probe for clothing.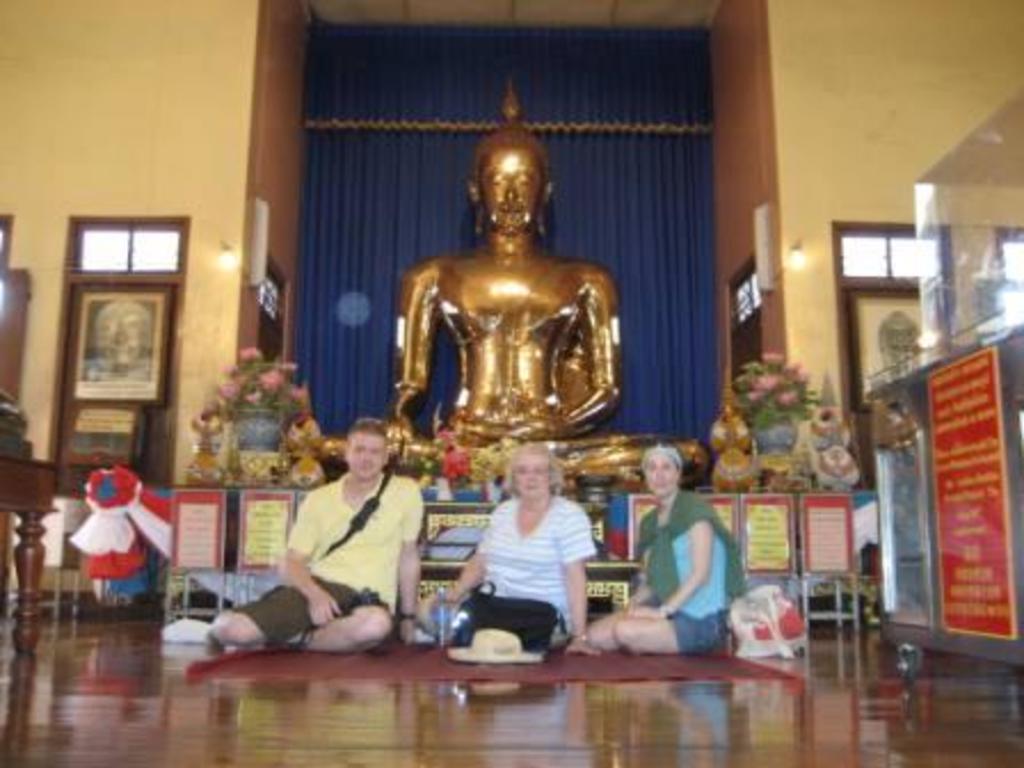
Probe result: bbox(224, 469, 423, 656).
